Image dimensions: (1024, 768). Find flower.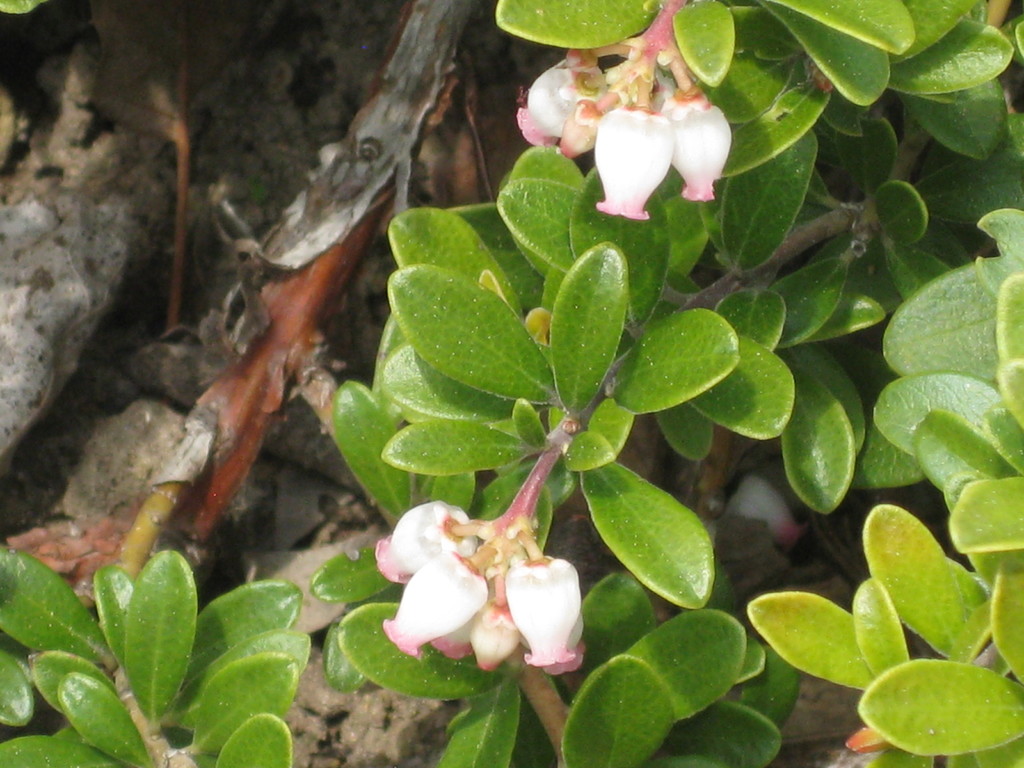
(left=380, top=544, right=489, bottom=658).
